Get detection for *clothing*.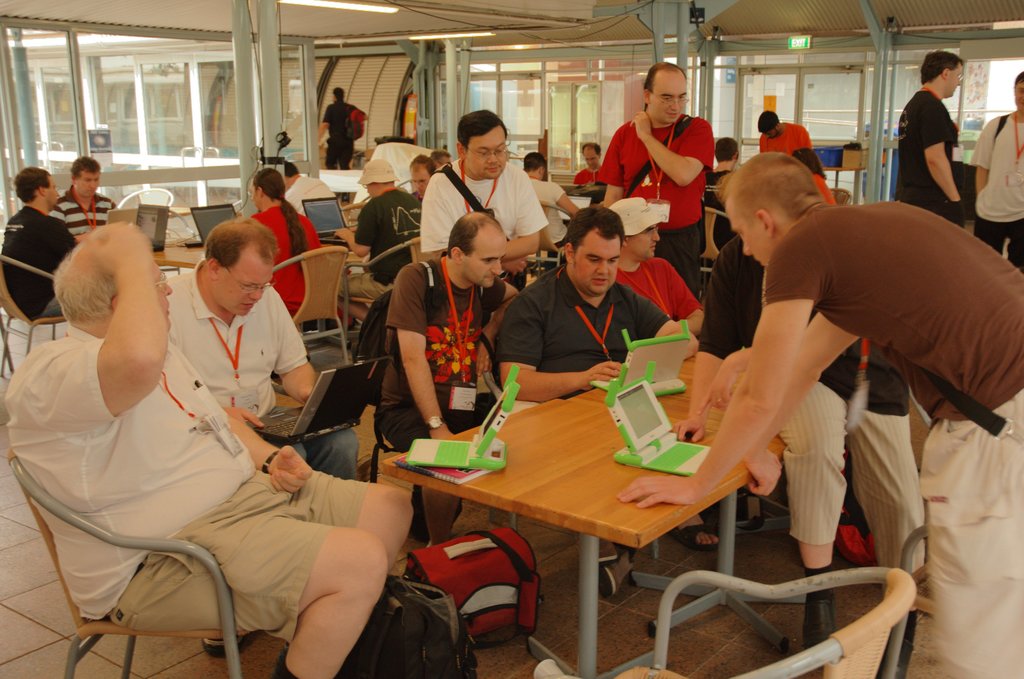
Detection: (420, 155, 547, 286).
